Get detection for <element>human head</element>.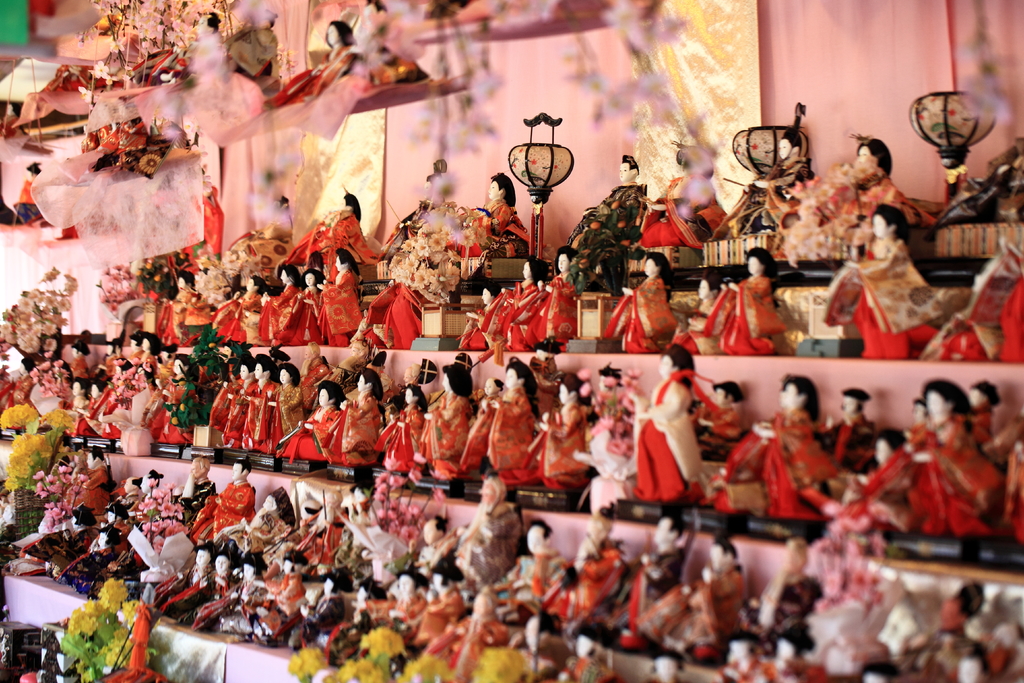
Detection: bbox=[323, 21, 355, 45].
